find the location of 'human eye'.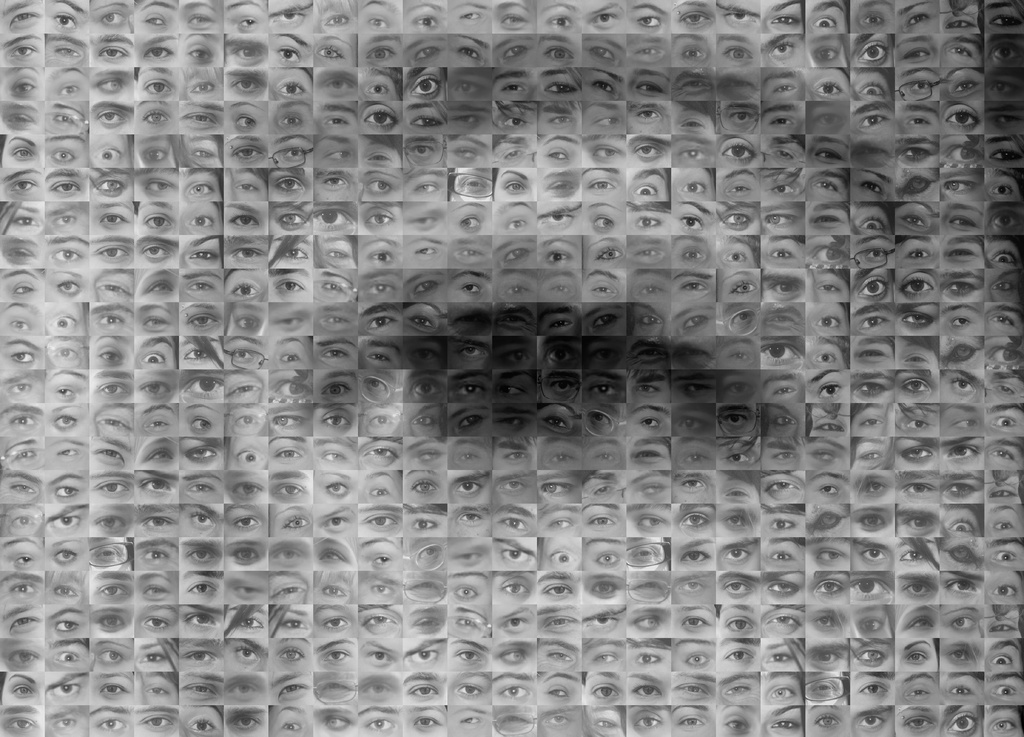
Location: 904/583/931/597.
